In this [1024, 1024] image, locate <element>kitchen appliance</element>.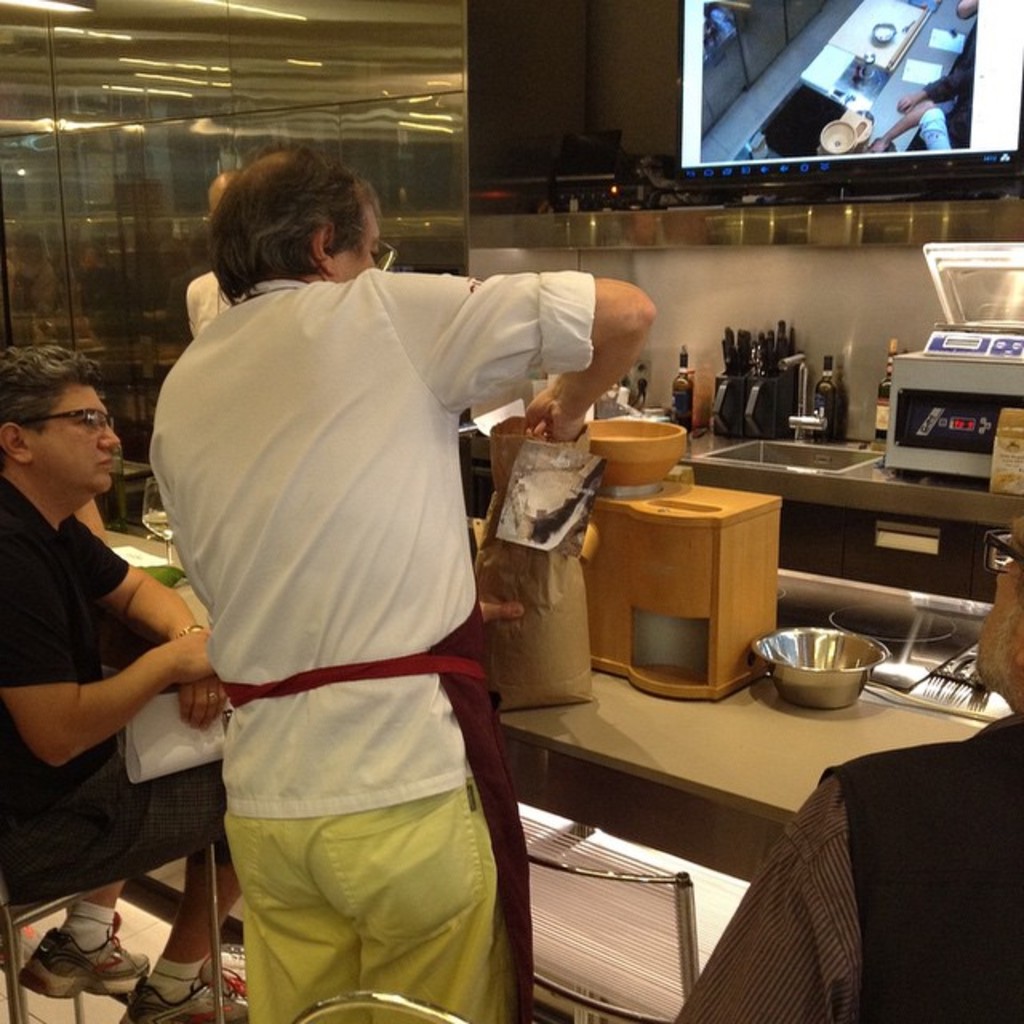
Bounding box: x1=666 y1=357 x2=717 y2=430.
